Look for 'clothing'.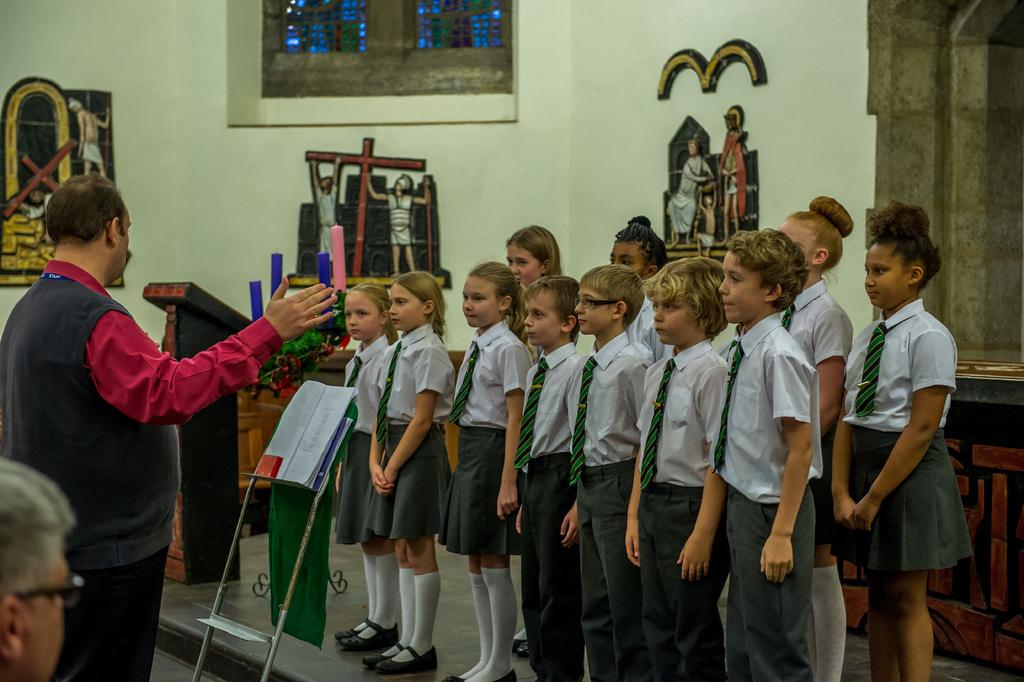
Found: locate(82, 137, 106, 165).
